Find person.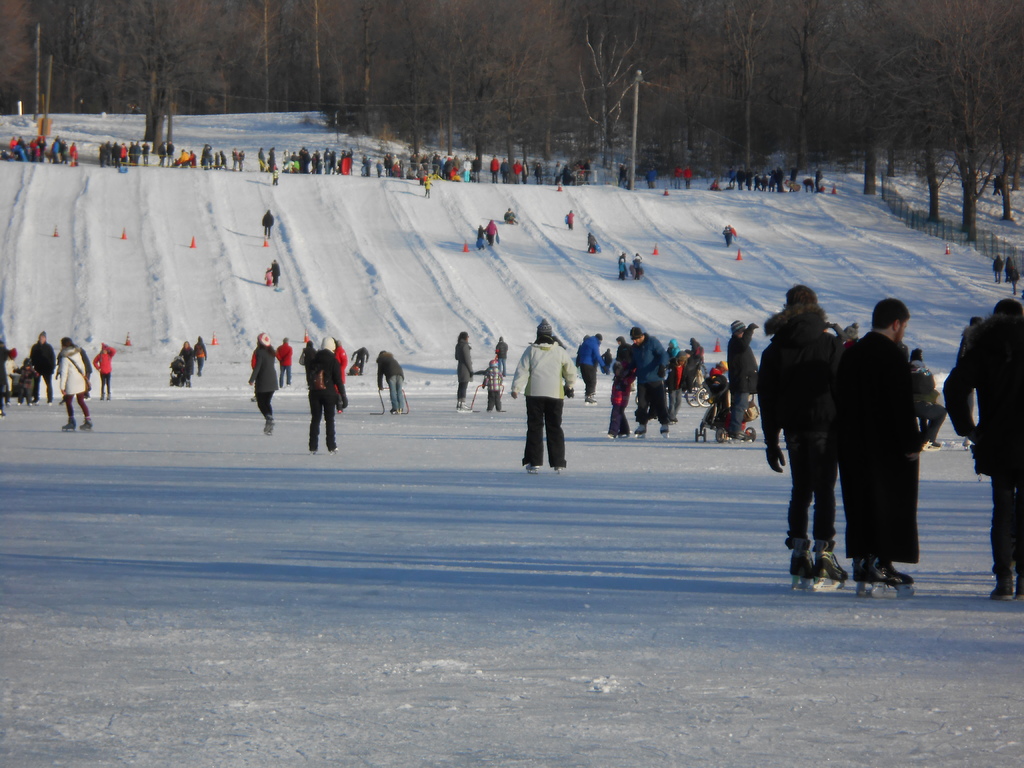
crop(355, 347, 367, 373).
